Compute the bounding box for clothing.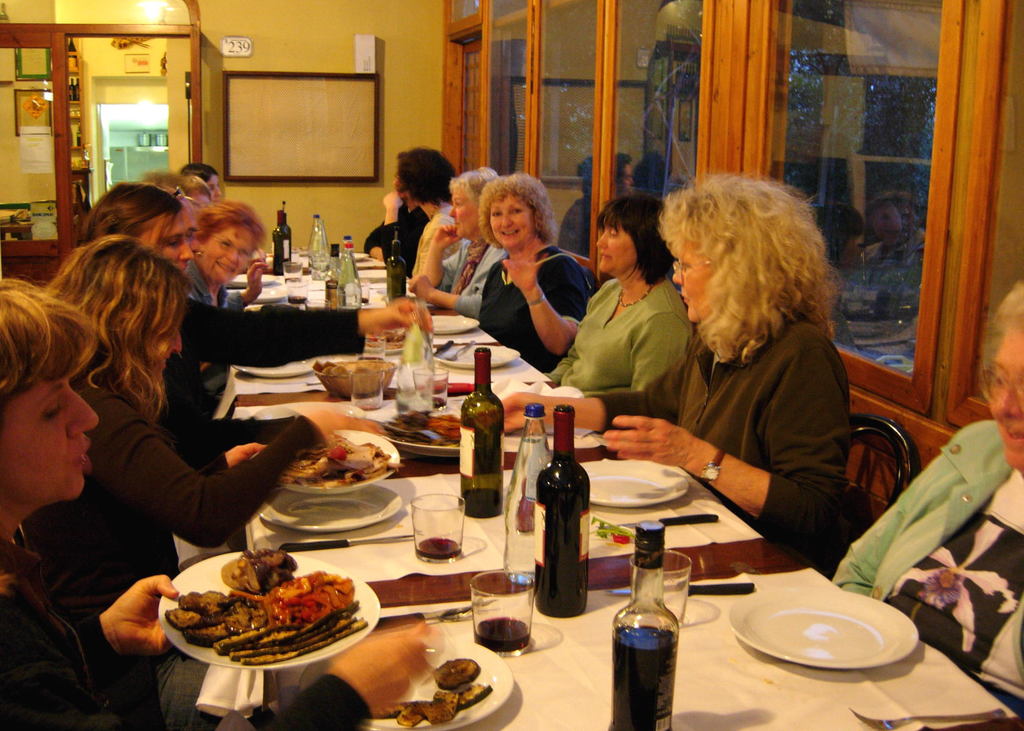
x1=830, y1=416, x2=1023, y2=730.
